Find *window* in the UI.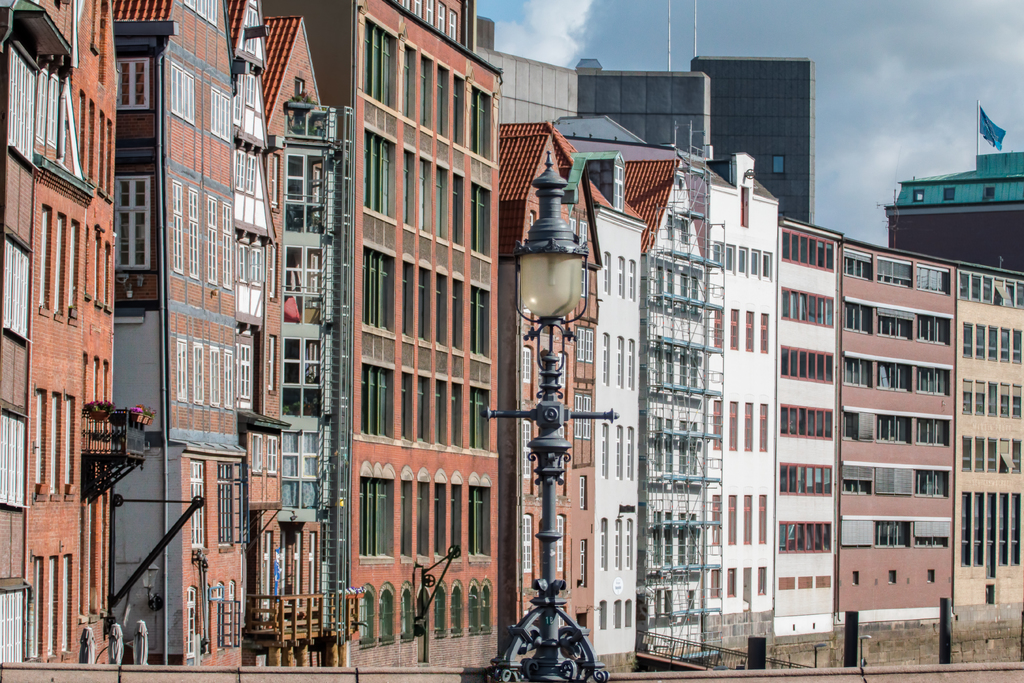
UI element at <box>1001,493,1011,567</box>.
